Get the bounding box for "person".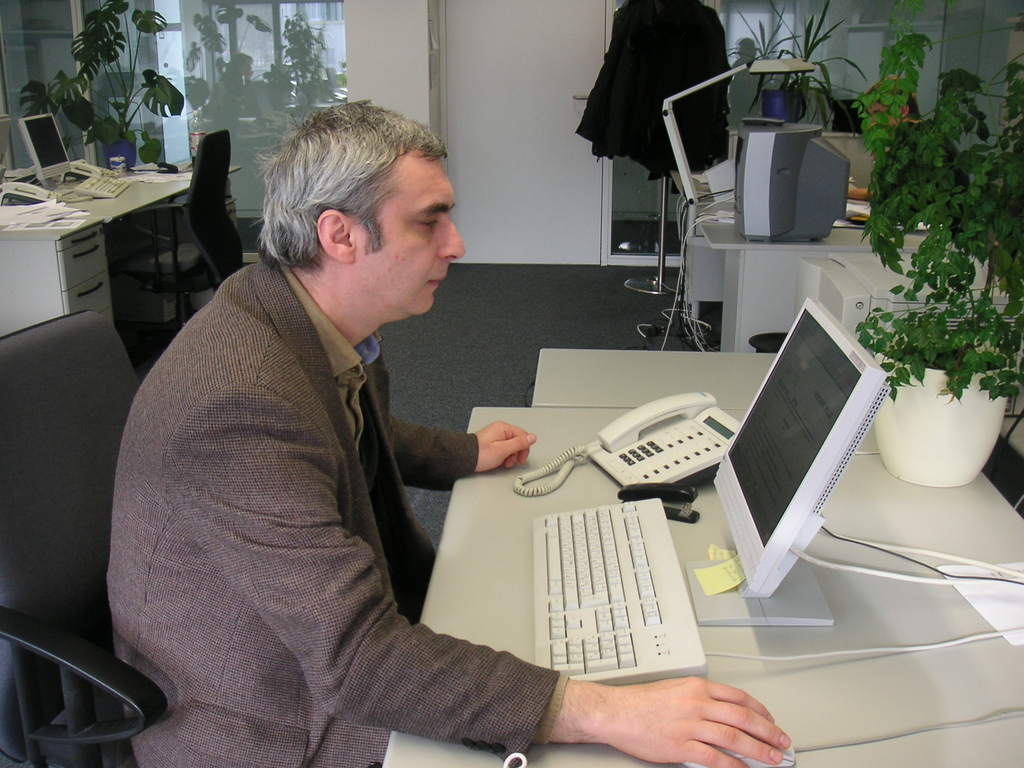
106 101 799 767.
